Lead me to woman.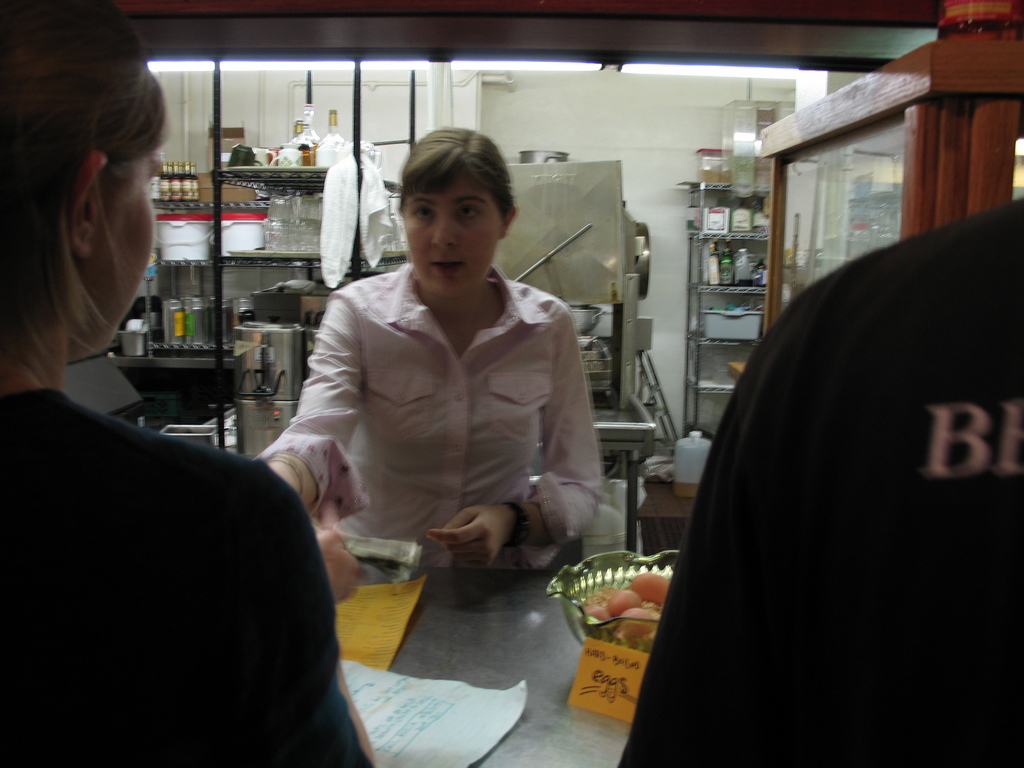
Lead to locate(0, 0, 381, 767).
